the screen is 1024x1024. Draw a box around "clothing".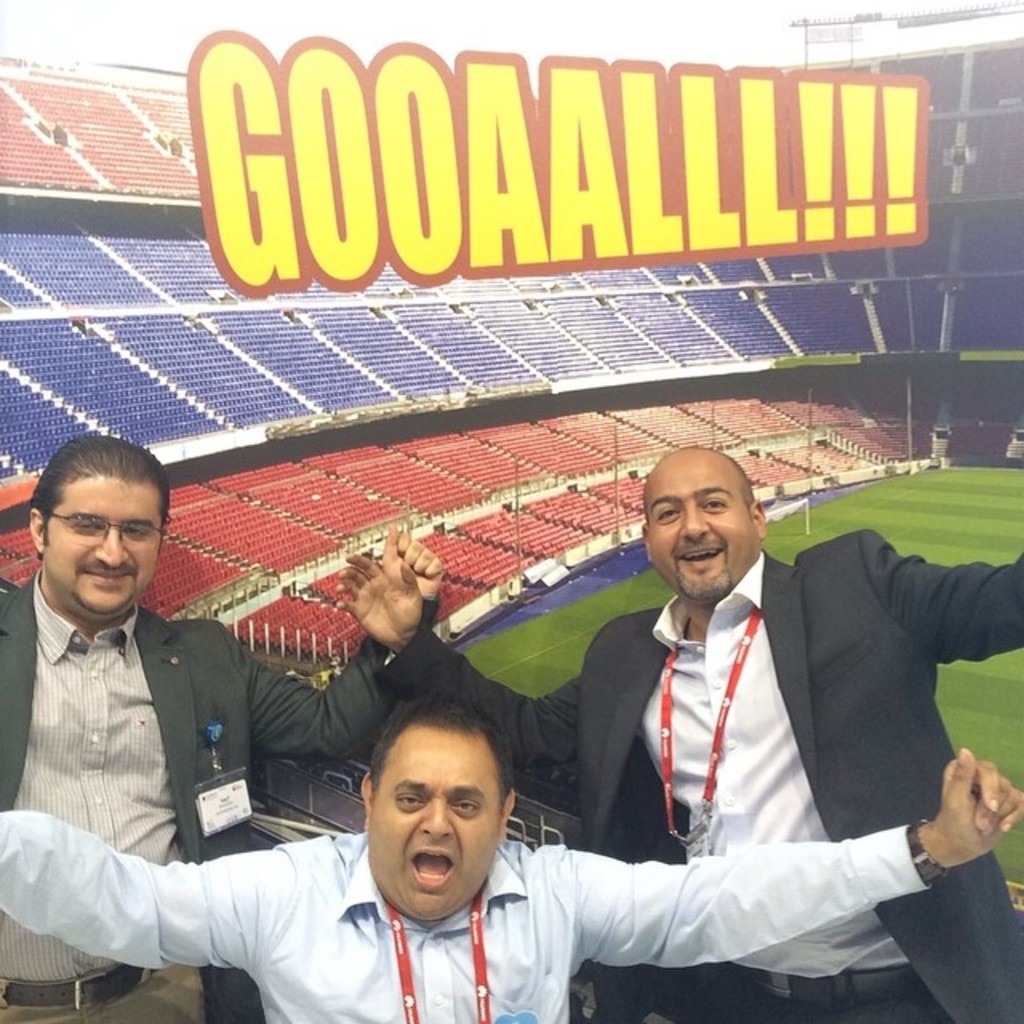
l=0, t=803, r=920, b=1022.
